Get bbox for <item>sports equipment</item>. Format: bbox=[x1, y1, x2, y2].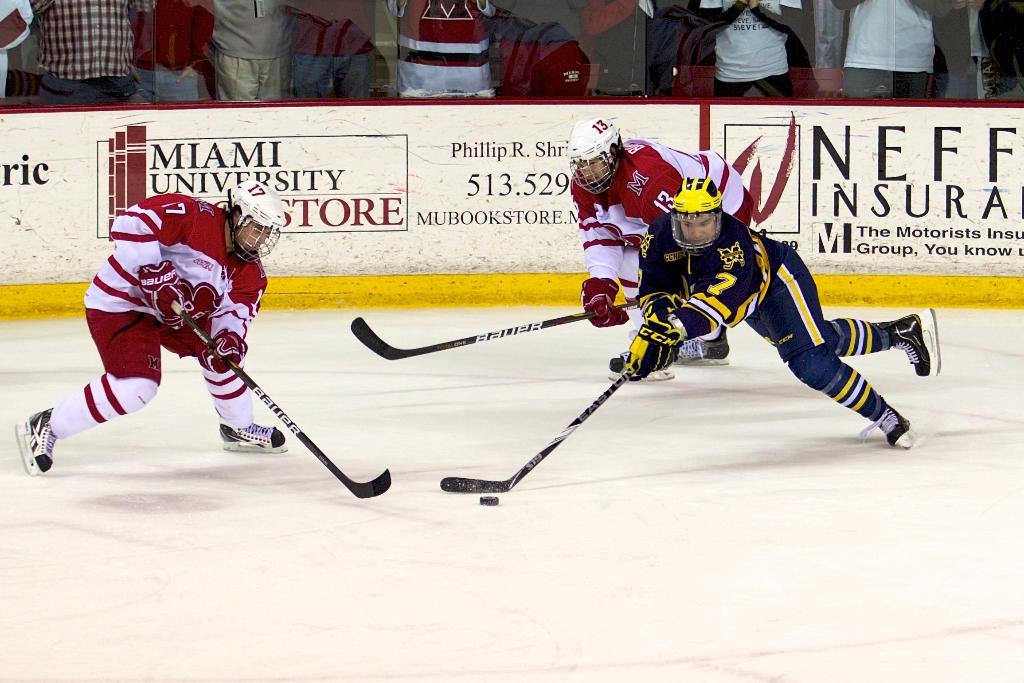
bbox=[169, 298, 394, 501].
